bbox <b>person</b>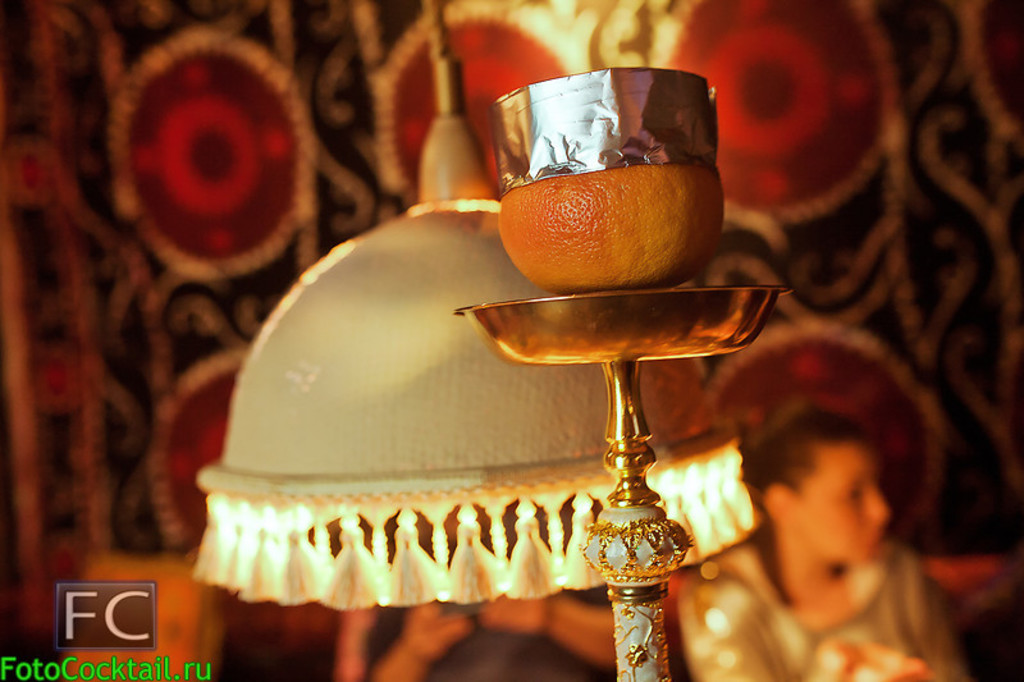
[682,399,970,681]
